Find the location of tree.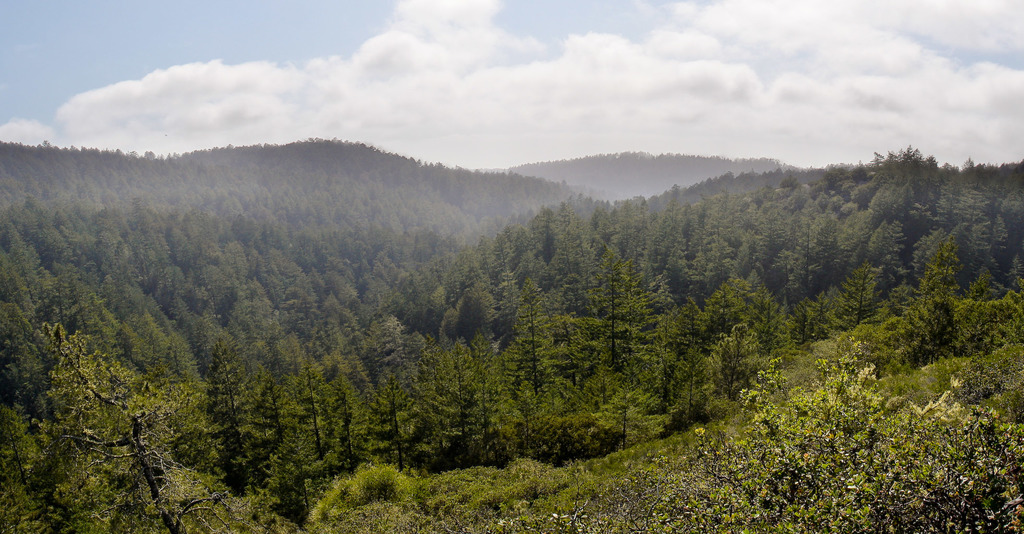
Location: x1=747 y1=271 x2=788 y2=366.
